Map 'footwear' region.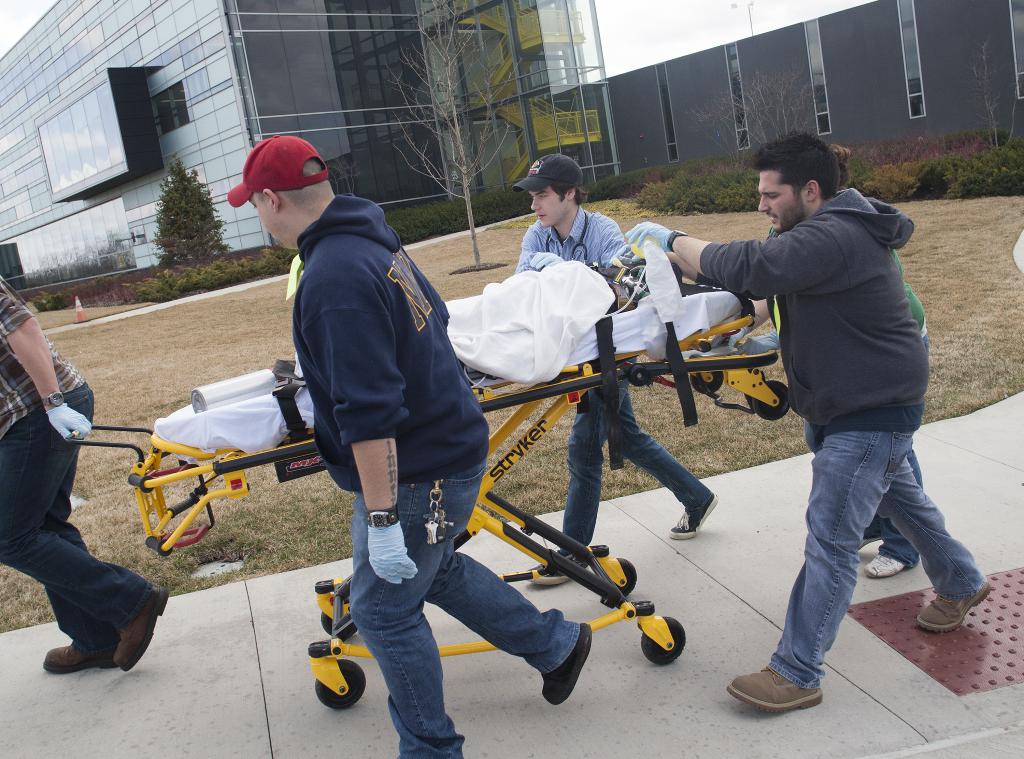
Mapped to BBox(860, 552, 908, 579).
